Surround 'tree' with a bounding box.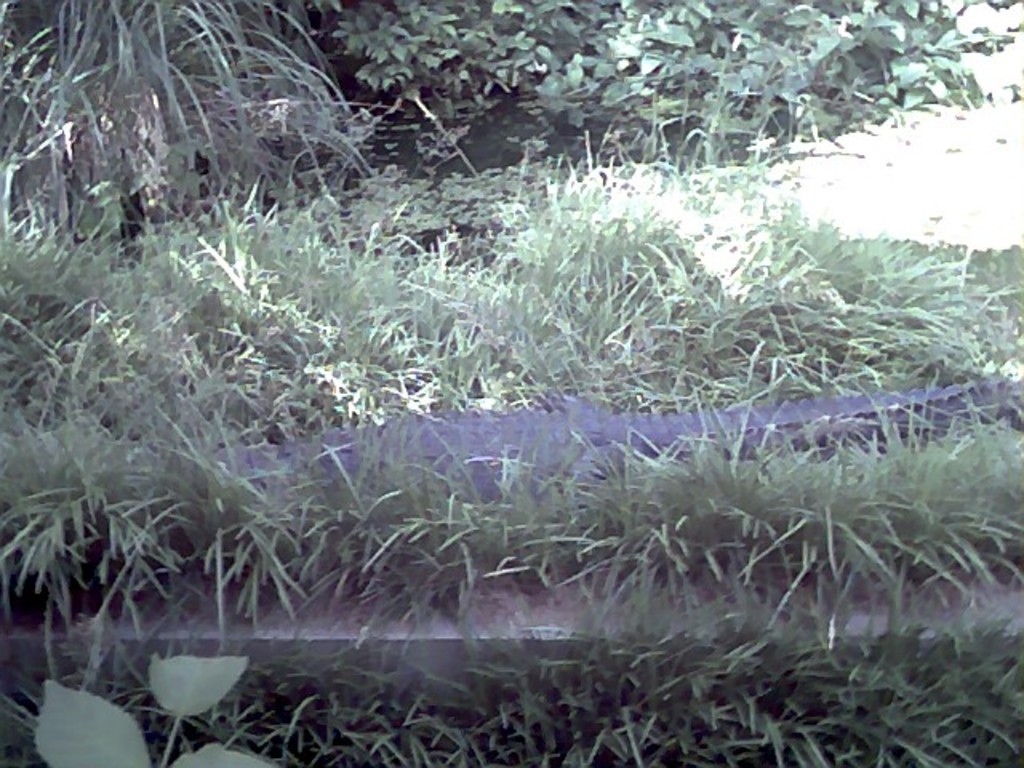
detection(309, 0, 1022, 142).
